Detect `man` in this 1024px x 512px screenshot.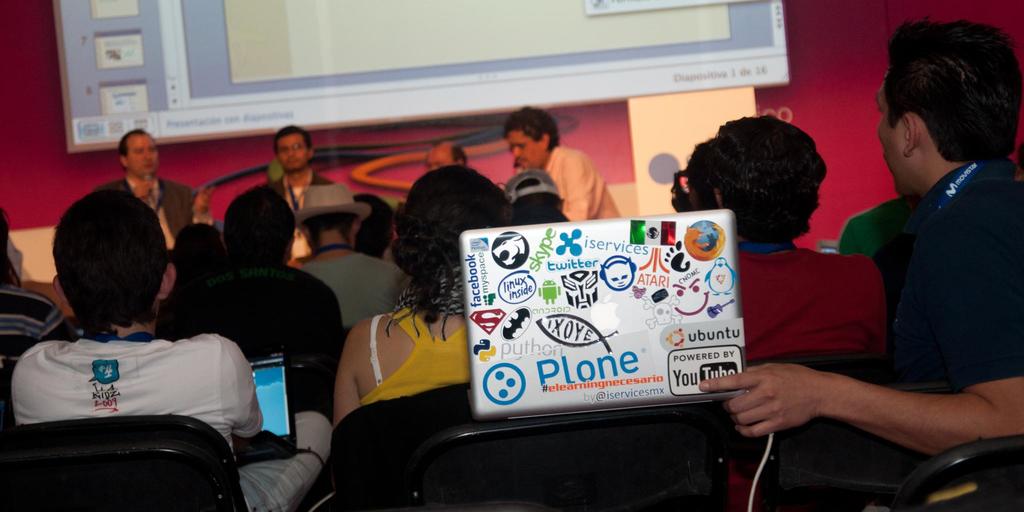
Detection: [left=255, top=127, right=334, bottom=266].
